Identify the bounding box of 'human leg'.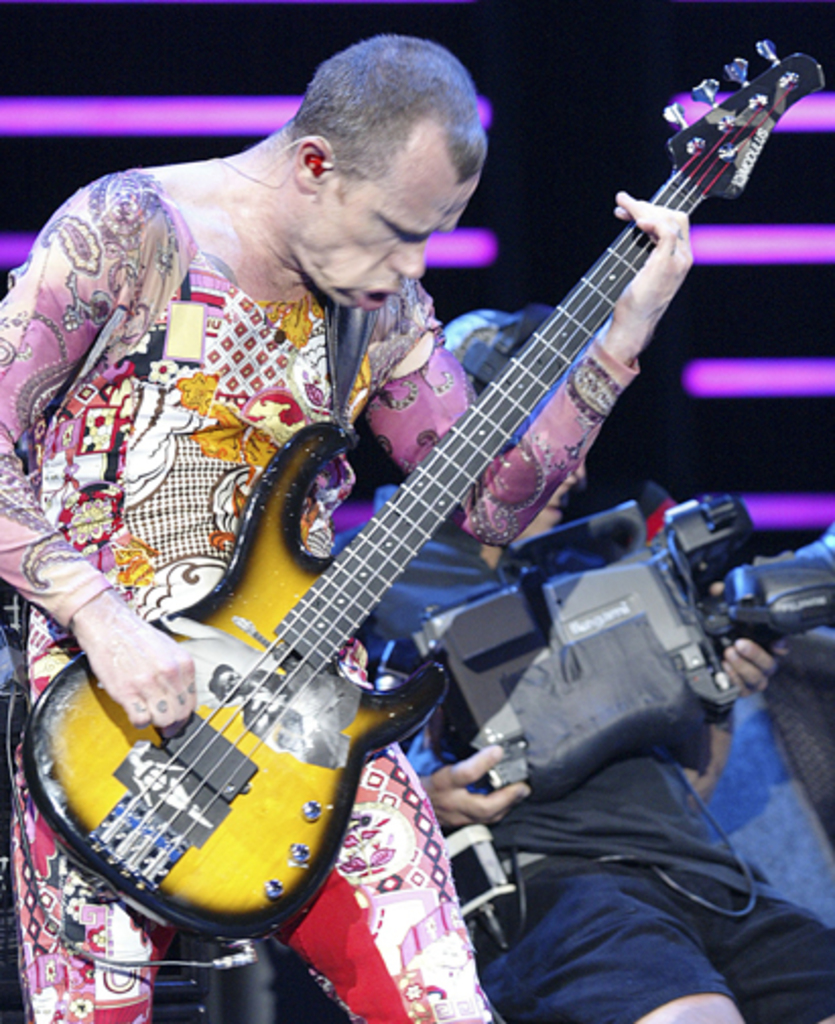
[x1=2, y1=731, x2=181, y2=1016].
